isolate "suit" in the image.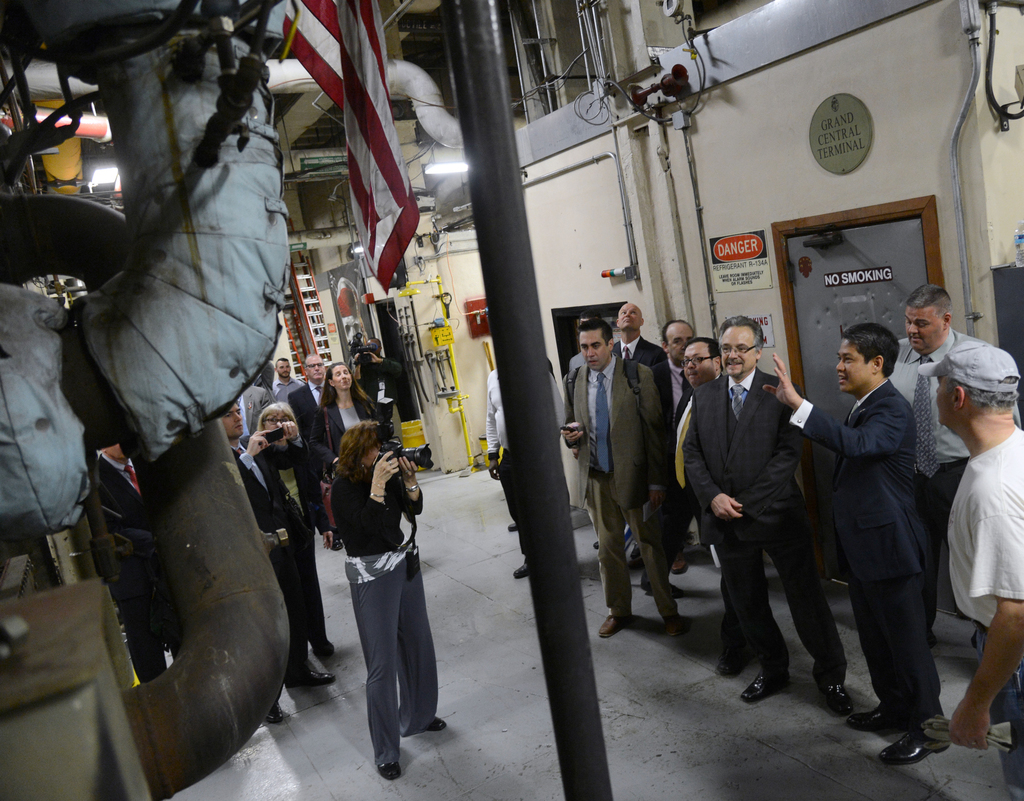
Isolated region: bbox=(233, 382, 274, 435).
